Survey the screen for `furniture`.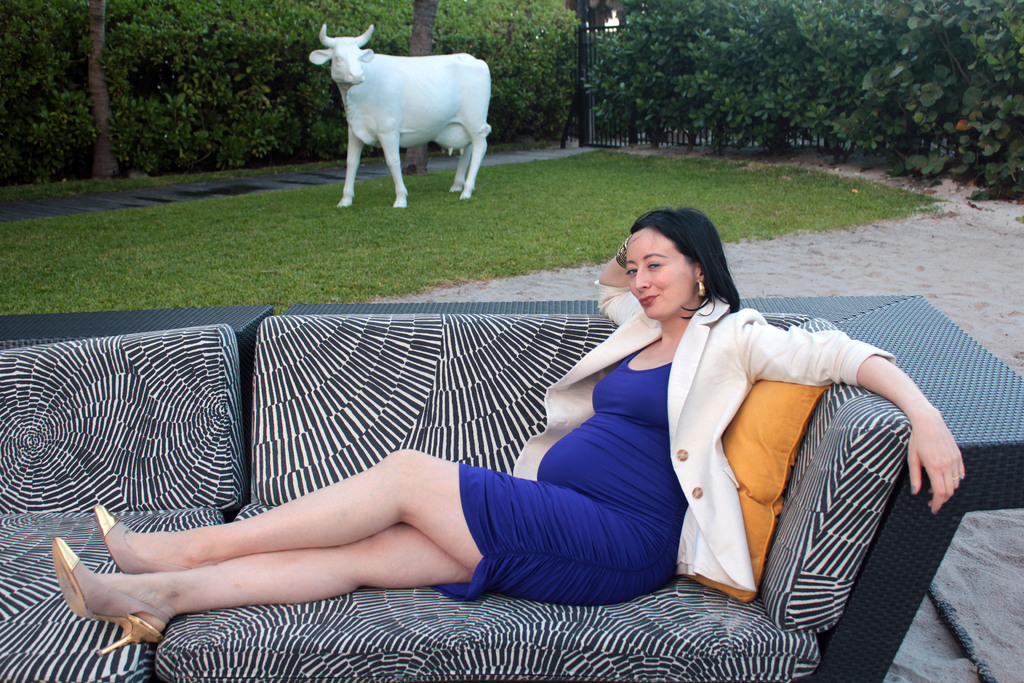
Survey found: crop(0, 293, 1023, 682).
